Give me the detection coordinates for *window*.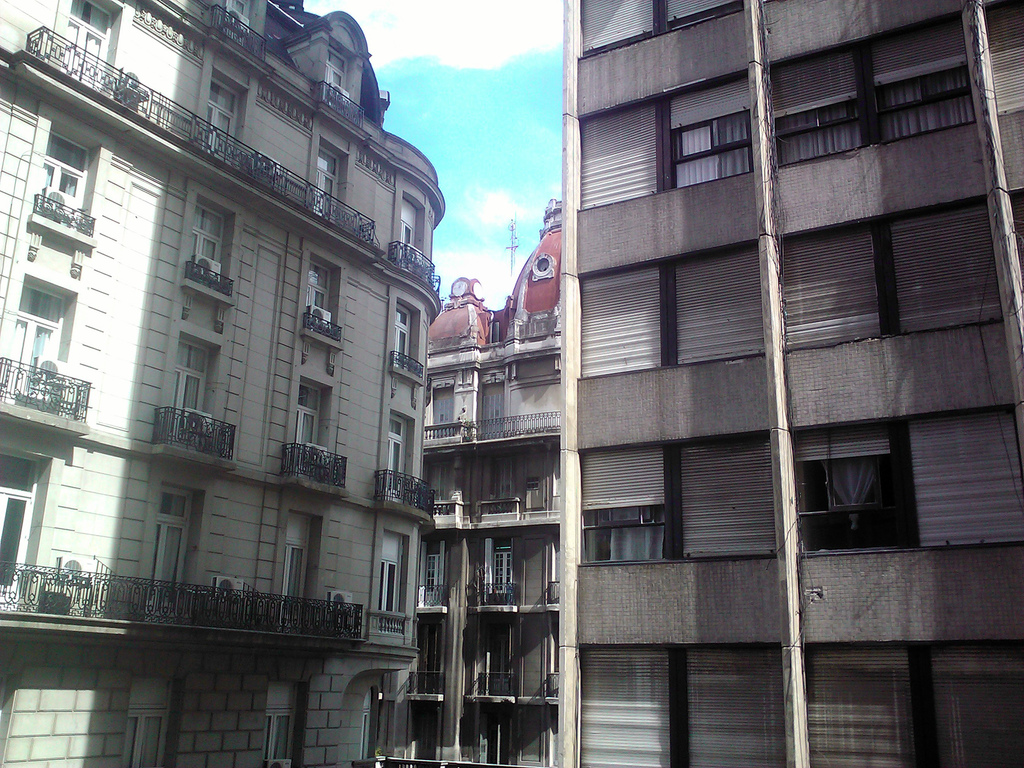
pyautogui.locateOnScreen(567, 644, 789, 767).
